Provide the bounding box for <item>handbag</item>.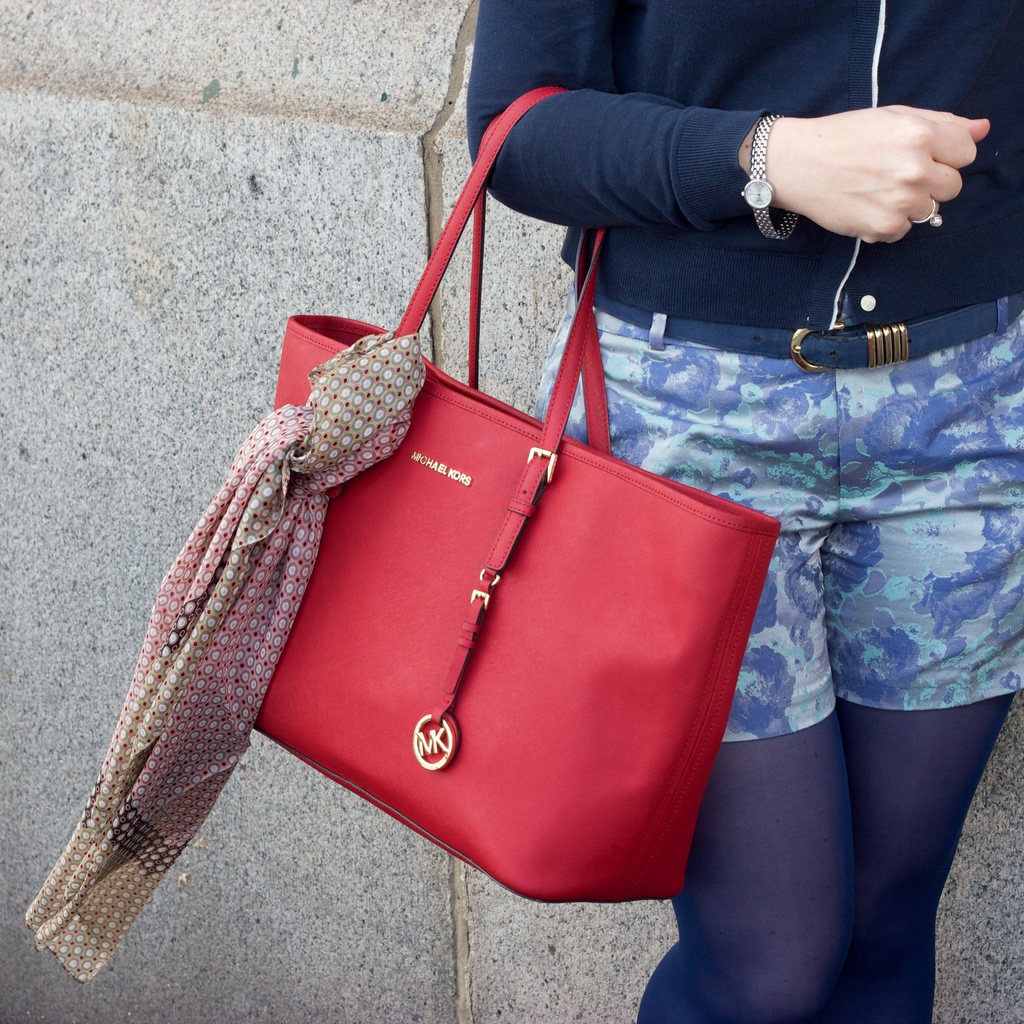
x1=255 y1=83 x2=783 y2=902.
